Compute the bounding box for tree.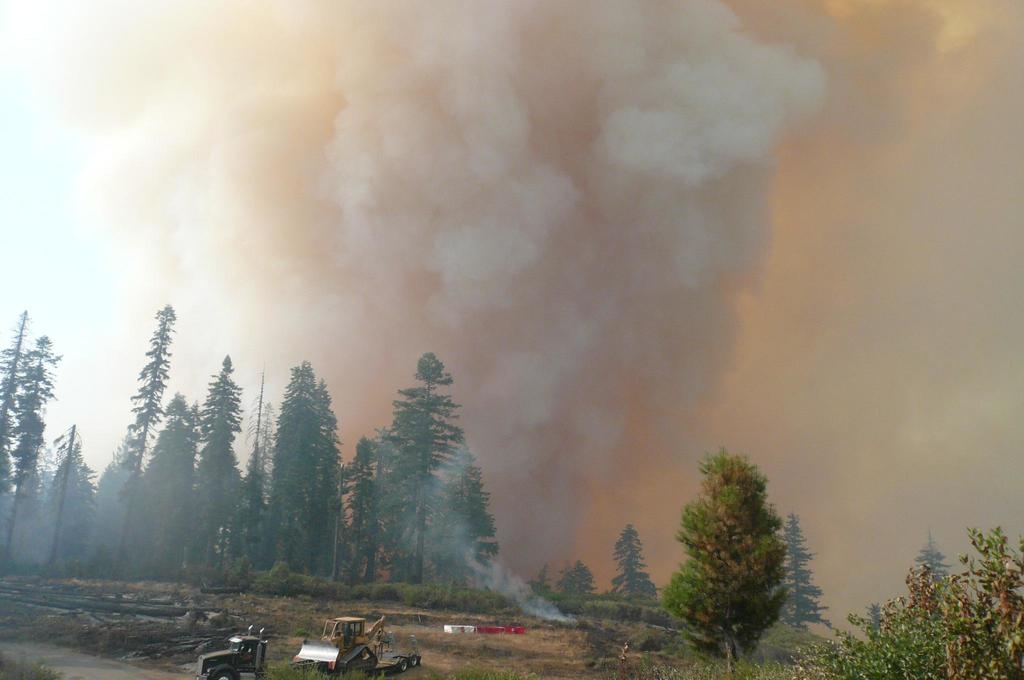
rect(193, 353, 241, 571).
